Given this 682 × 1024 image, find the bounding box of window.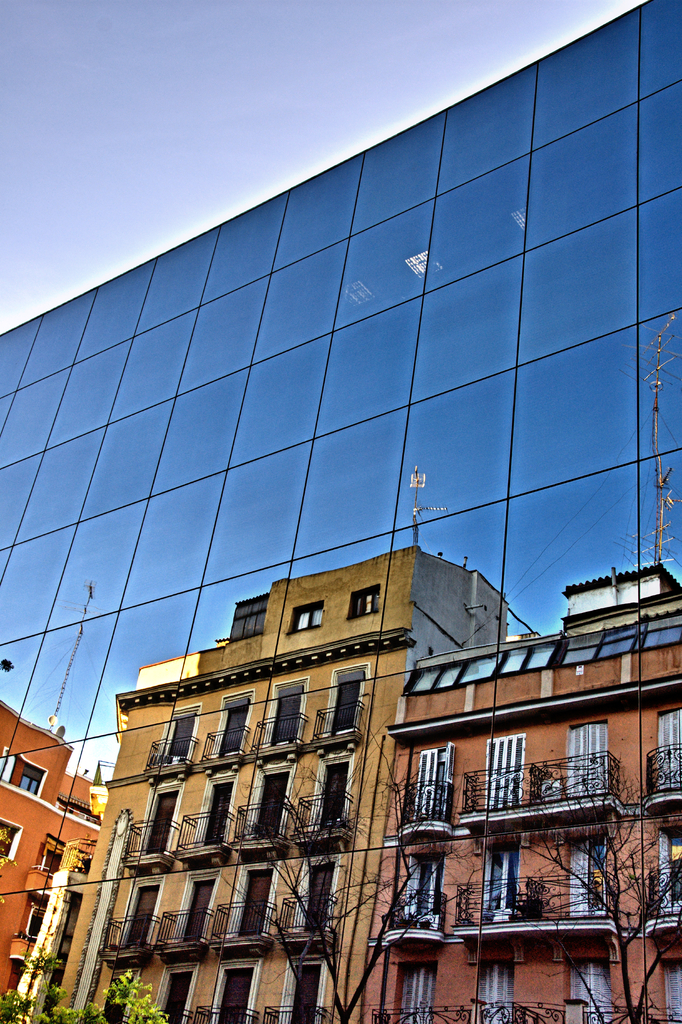
(204, 695, 251, 760).
